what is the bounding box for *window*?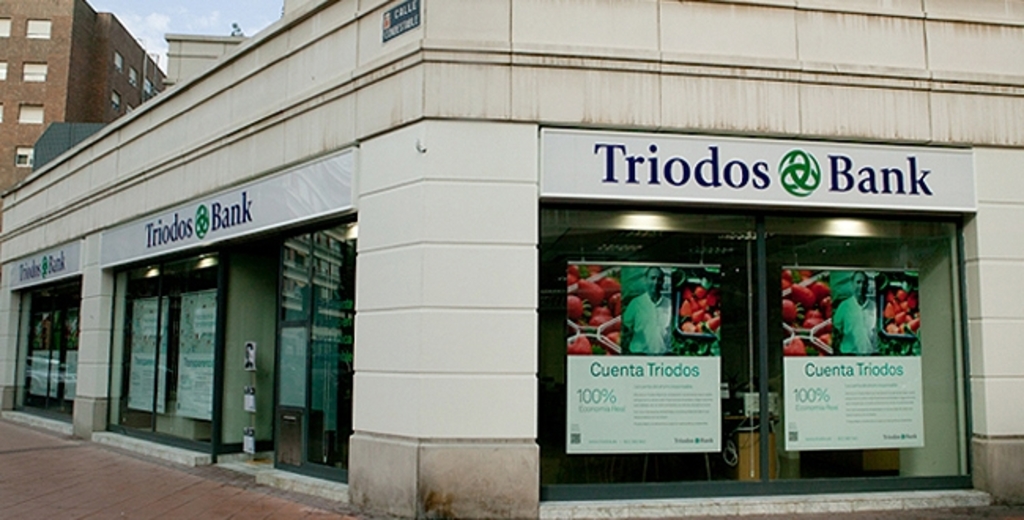
bbox=(142, 77, 153, 95).
